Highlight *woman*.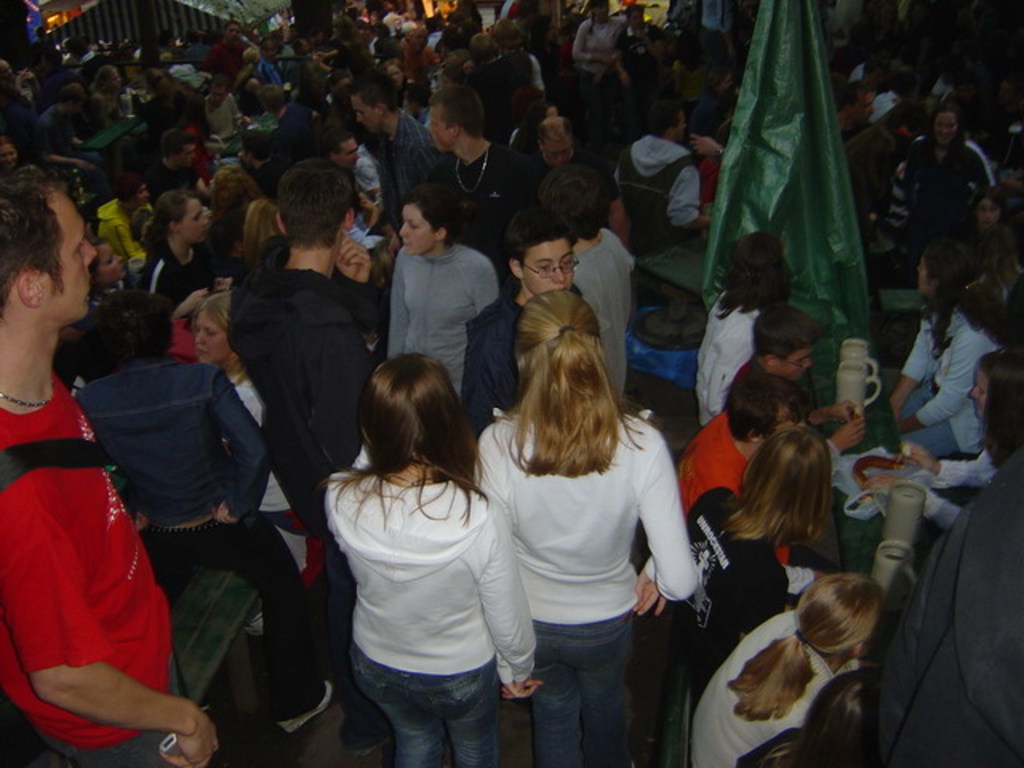
Highlighted region: left=136, top=190, right=242, bottom=315.
